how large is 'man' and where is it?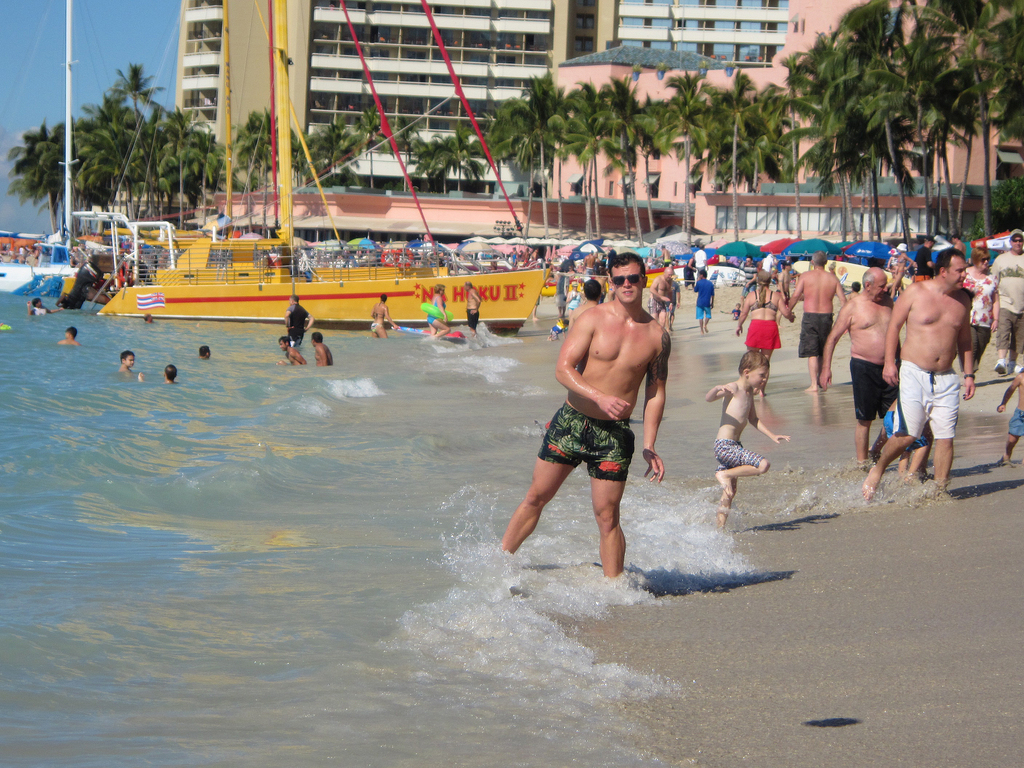
Bounding box: 309:332:332:366.
